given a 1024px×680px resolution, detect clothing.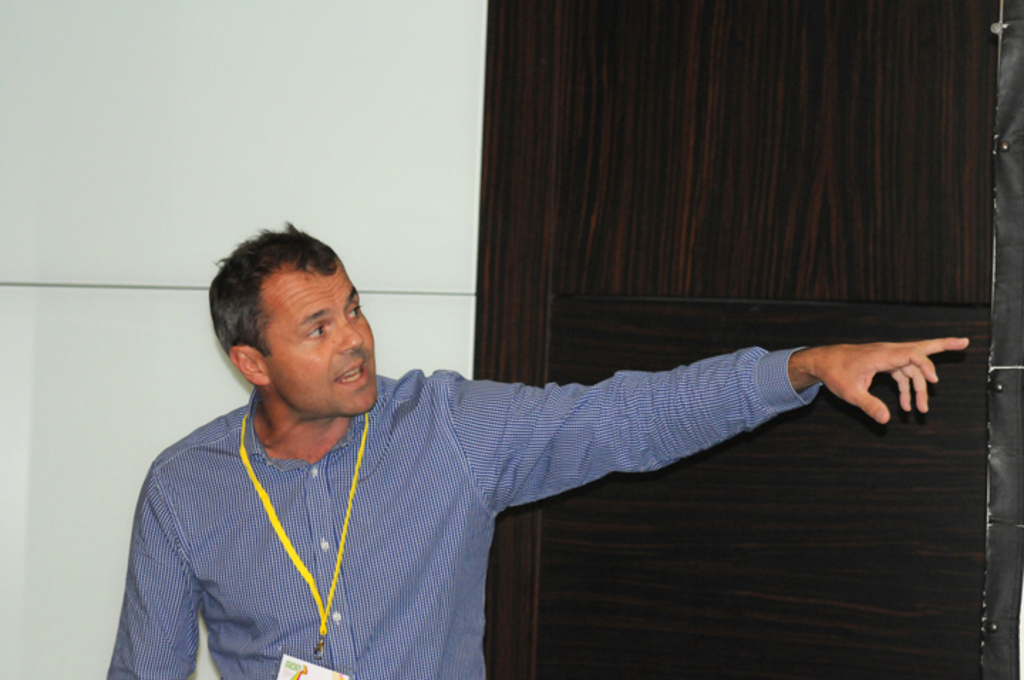
select_region(102, 363, 822, 679).
